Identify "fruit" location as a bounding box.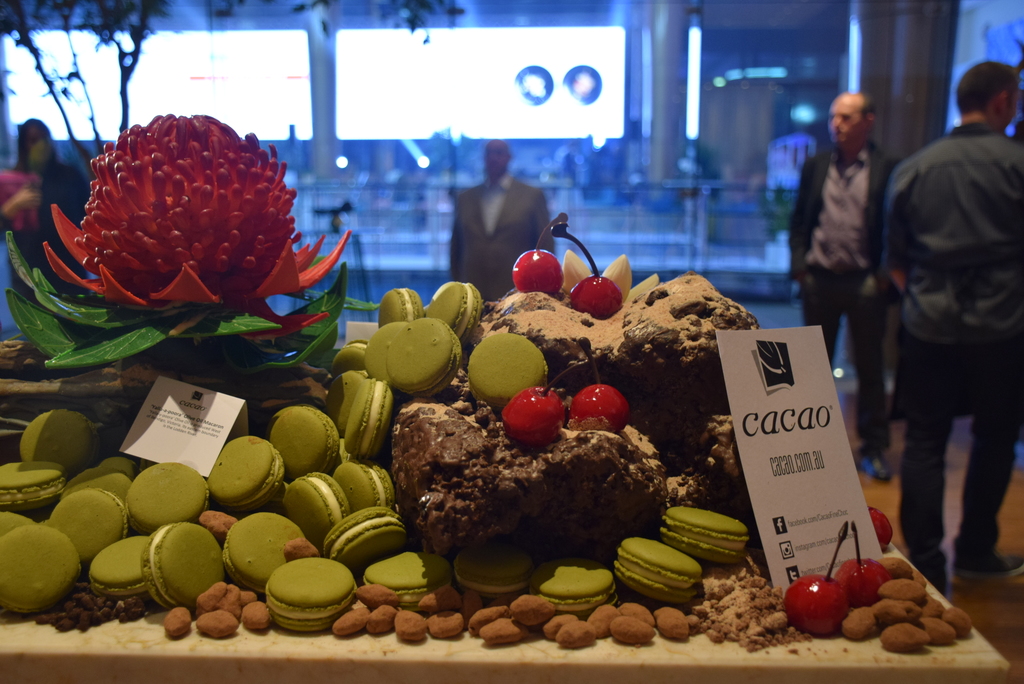
(x1=1, y1=115, x2=356, y2=376).
